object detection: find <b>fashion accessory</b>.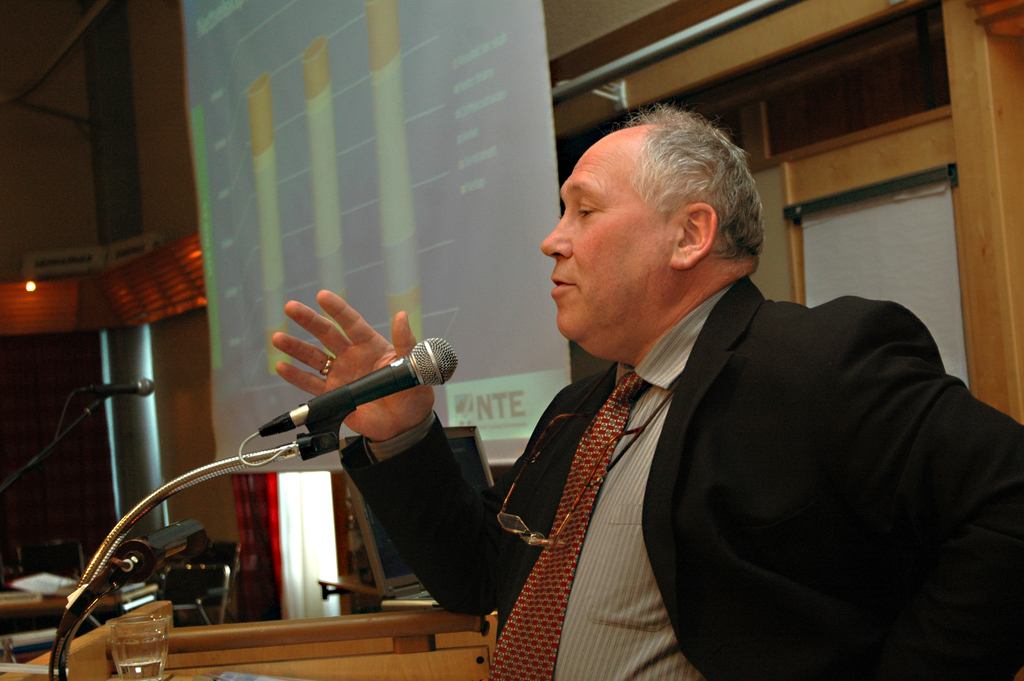
region(321, 355, 333, 377).
